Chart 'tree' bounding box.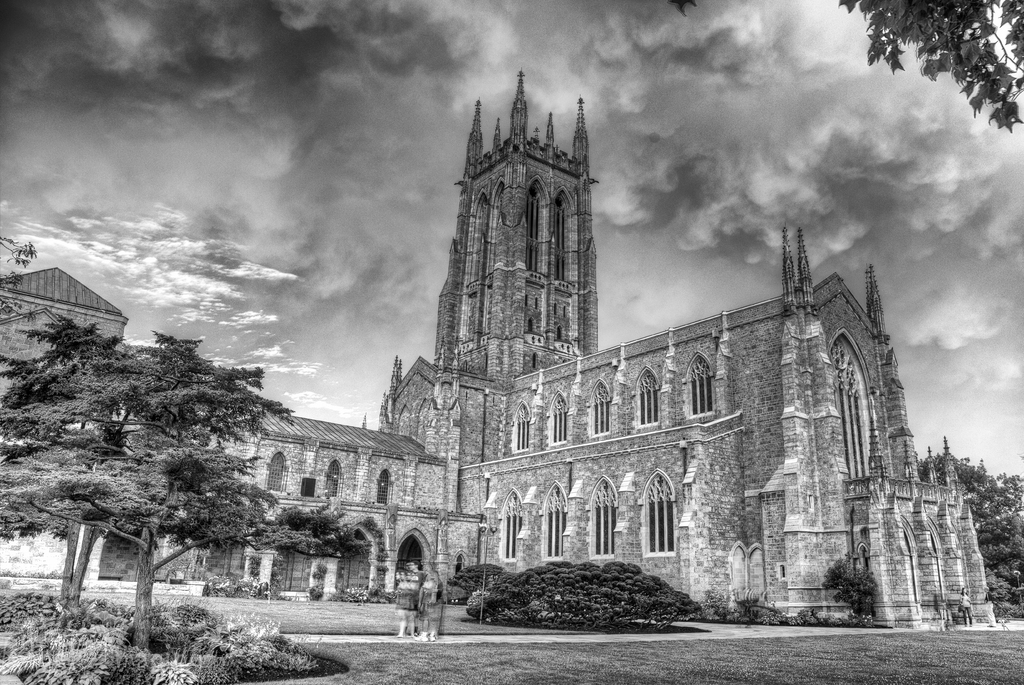
Charted: 0:329:367:664.
